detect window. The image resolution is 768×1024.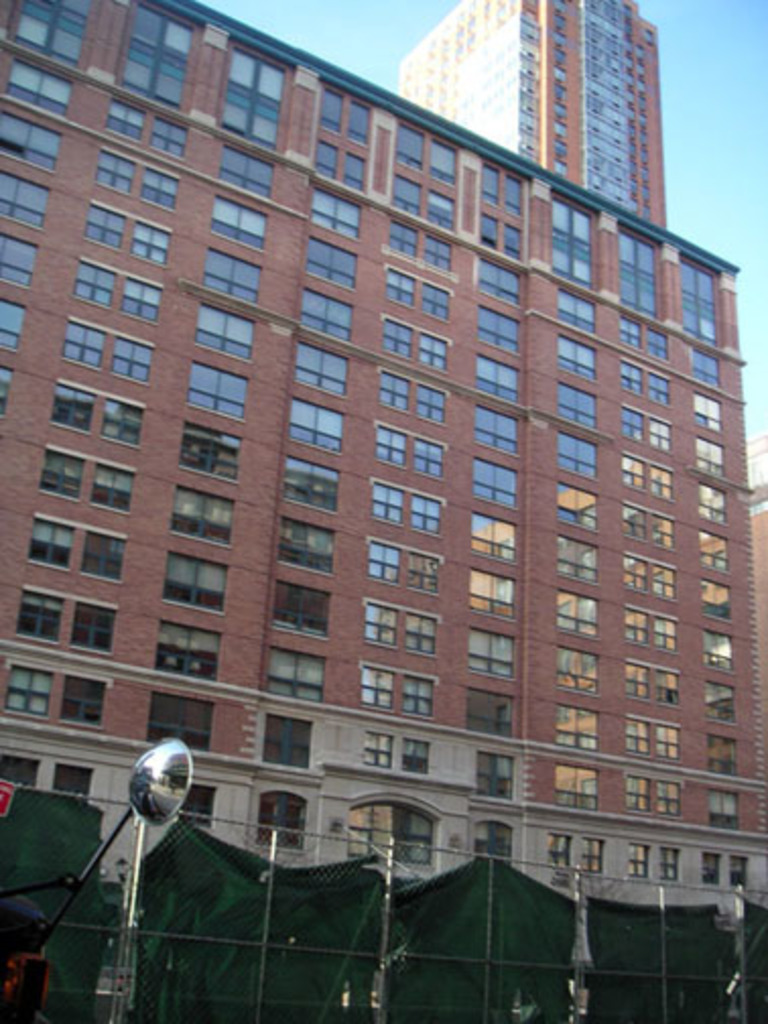
pyautogui.locateOnScreen(477, 518, 518, 559).
